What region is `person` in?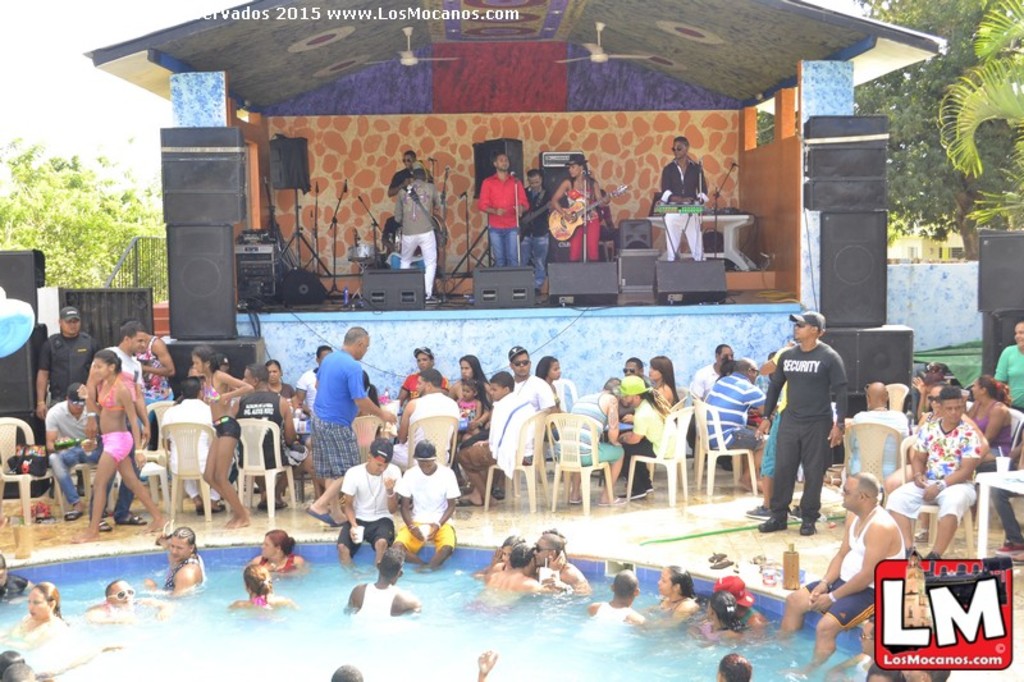
(4,578,86,653).
